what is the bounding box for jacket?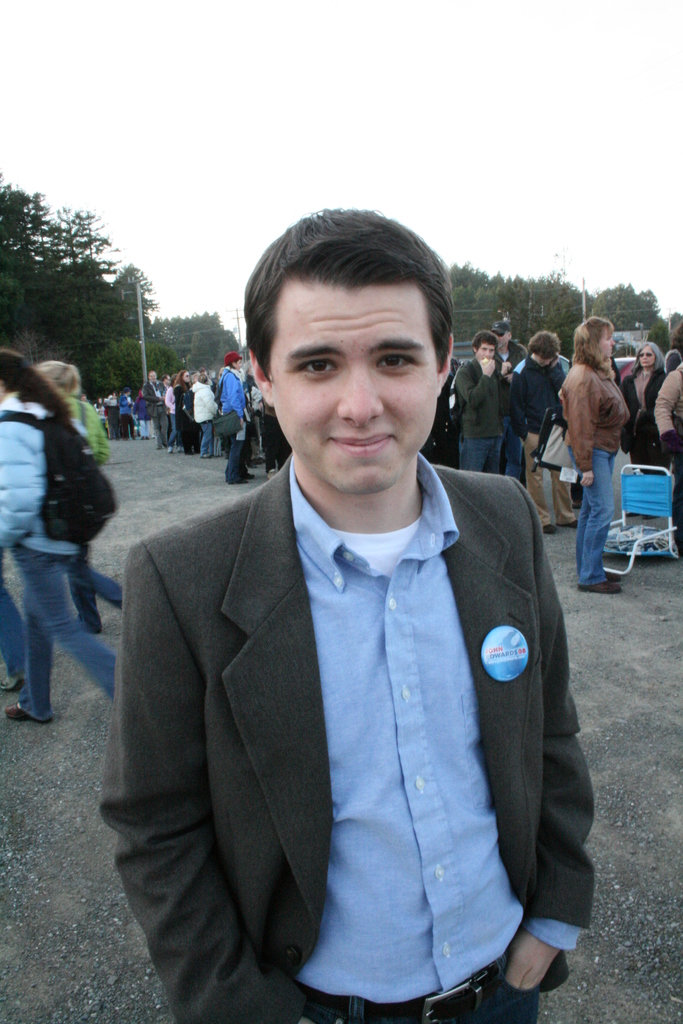
<box>651,364,682,435</box>.
